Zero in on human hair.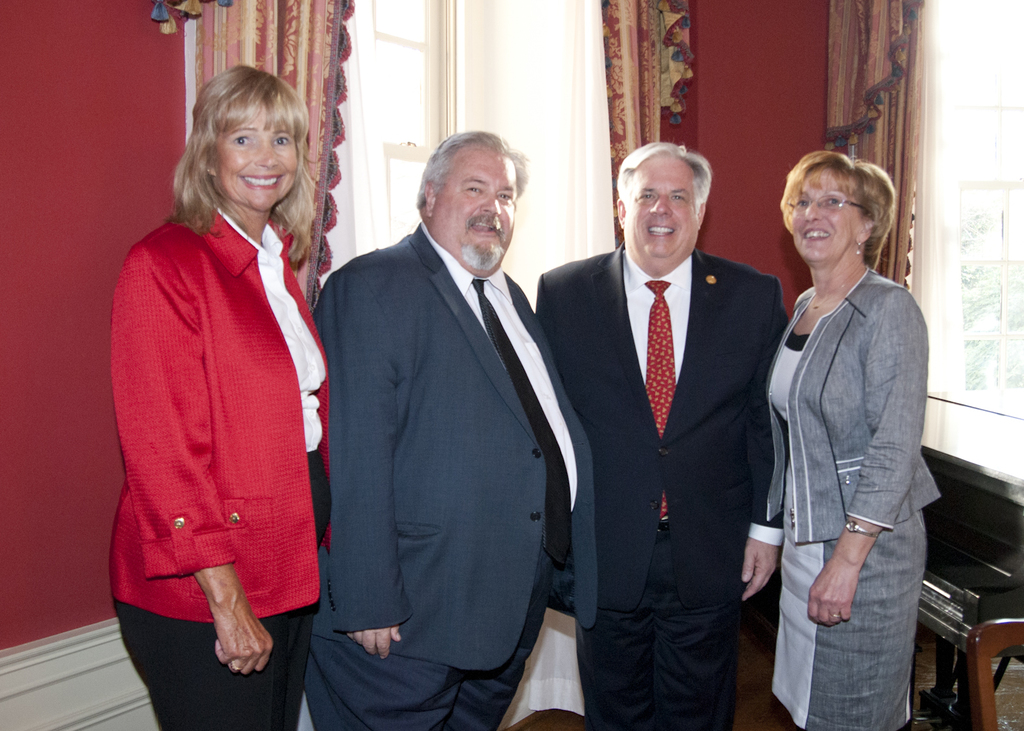
Zeroed in: [413,129,532,209].
